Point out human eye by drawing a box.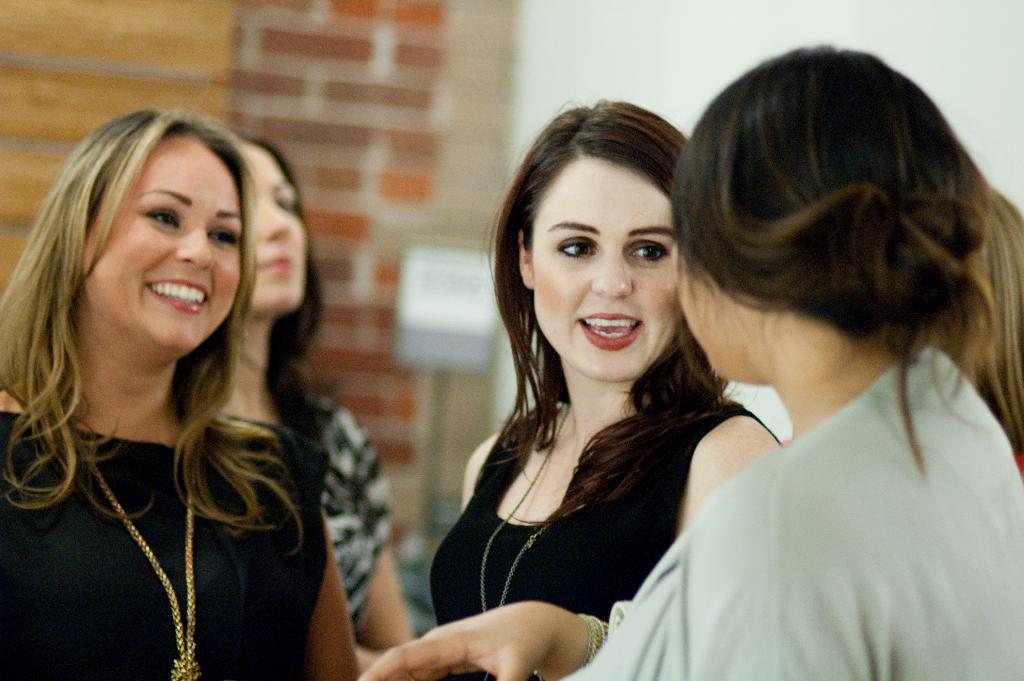
564:236:601:258.
